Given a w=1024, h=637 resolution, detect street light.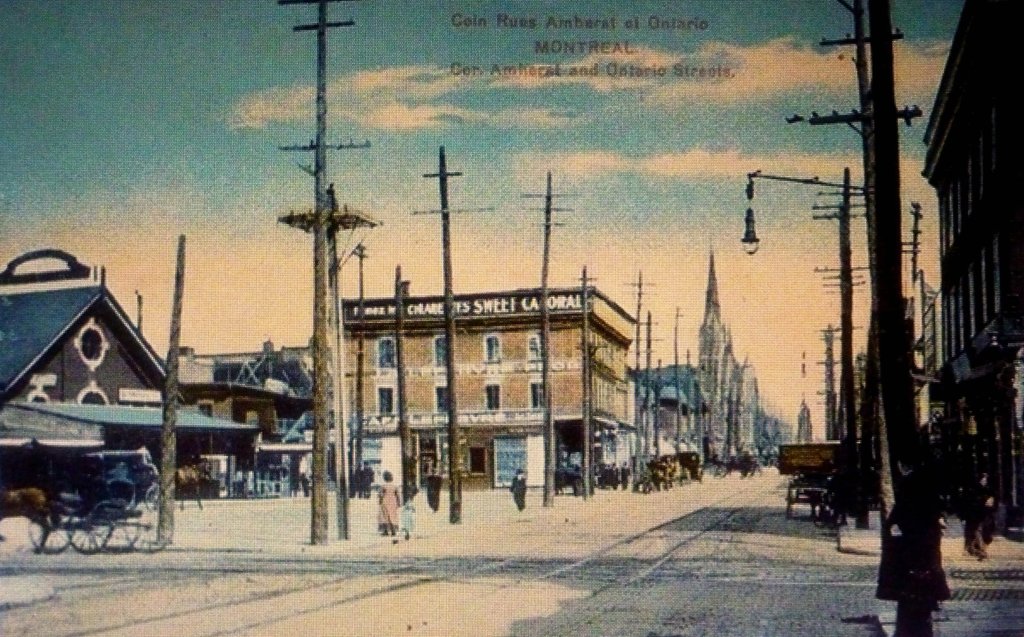
<bbox>796, 354, 852, 375</bbox>.
